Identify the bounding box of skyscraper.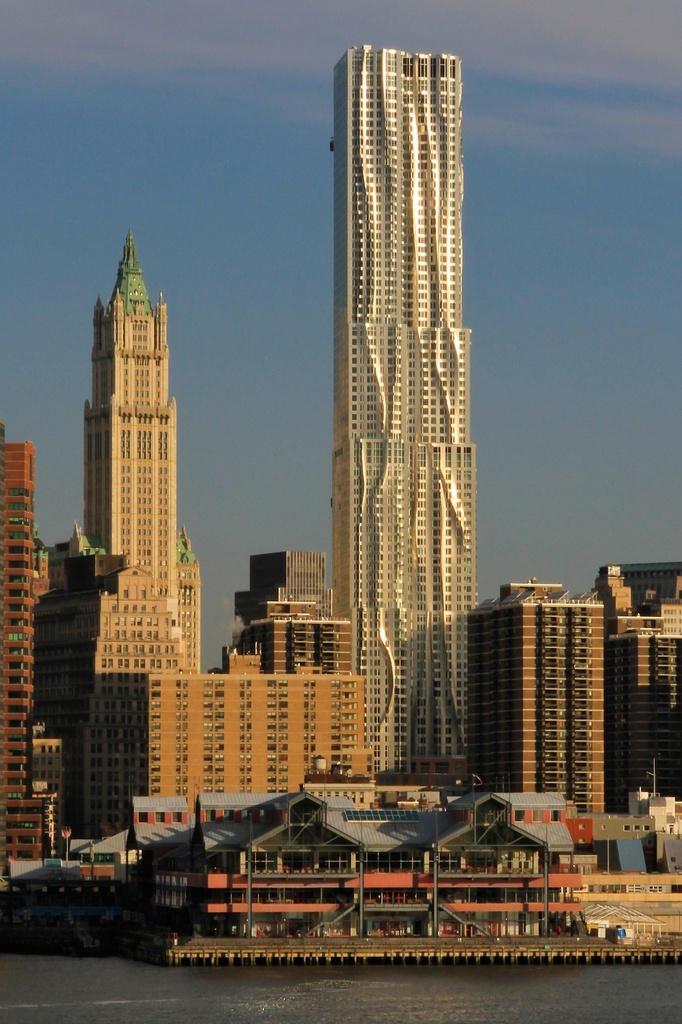
crop(464, 573, 612, 817).
